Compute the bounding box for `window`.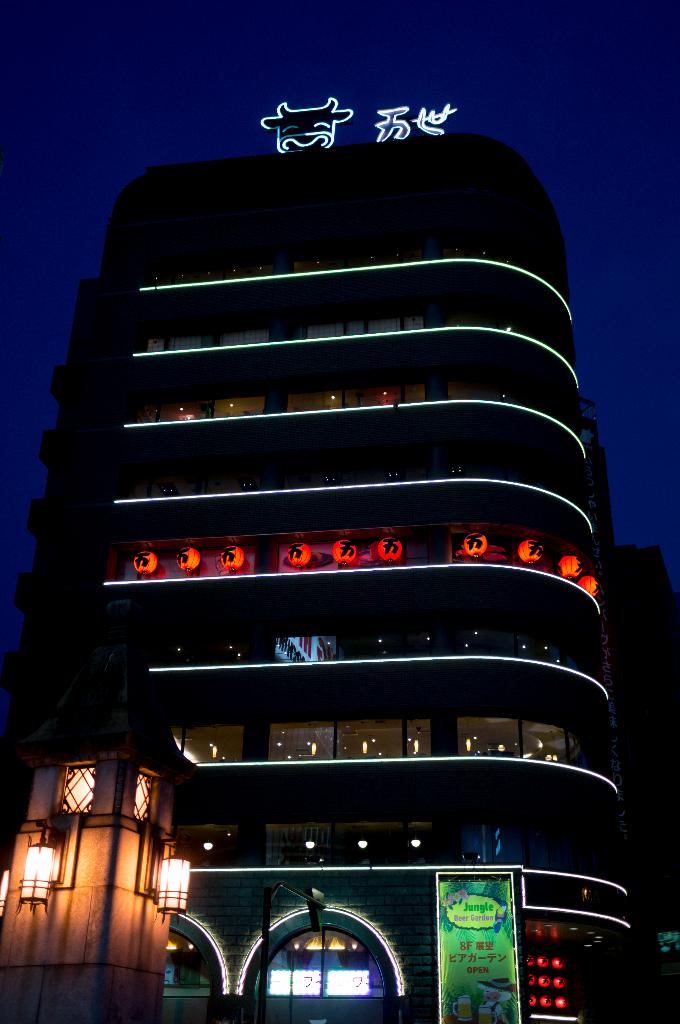
x1=127, y1=765, x2=166, y2=827.
